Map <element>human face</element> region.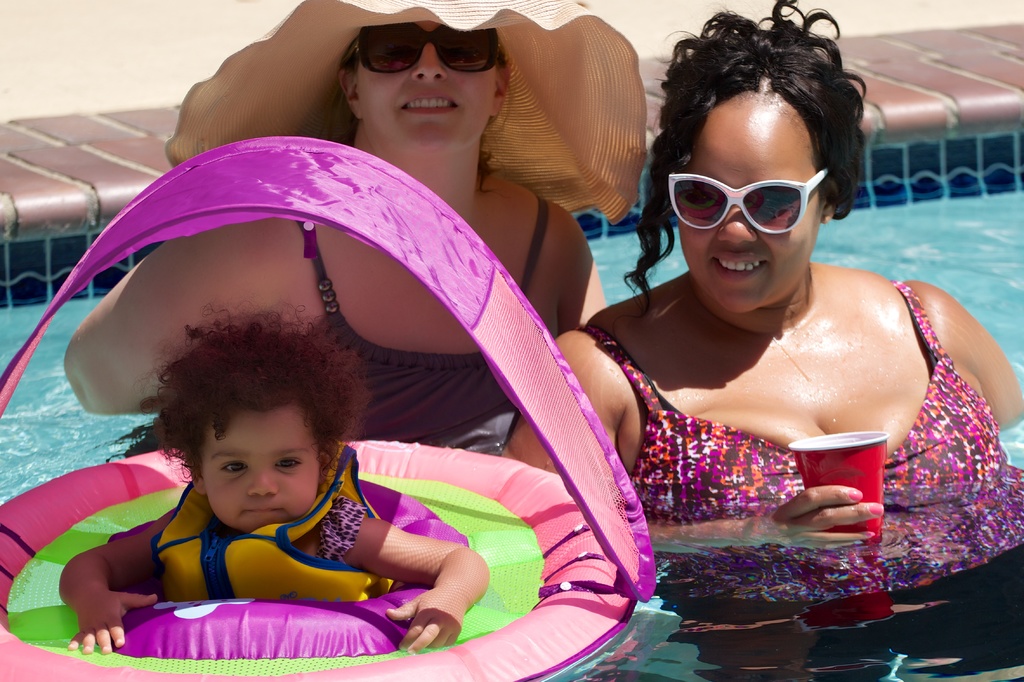
Mapped to 676/103/824/319.
